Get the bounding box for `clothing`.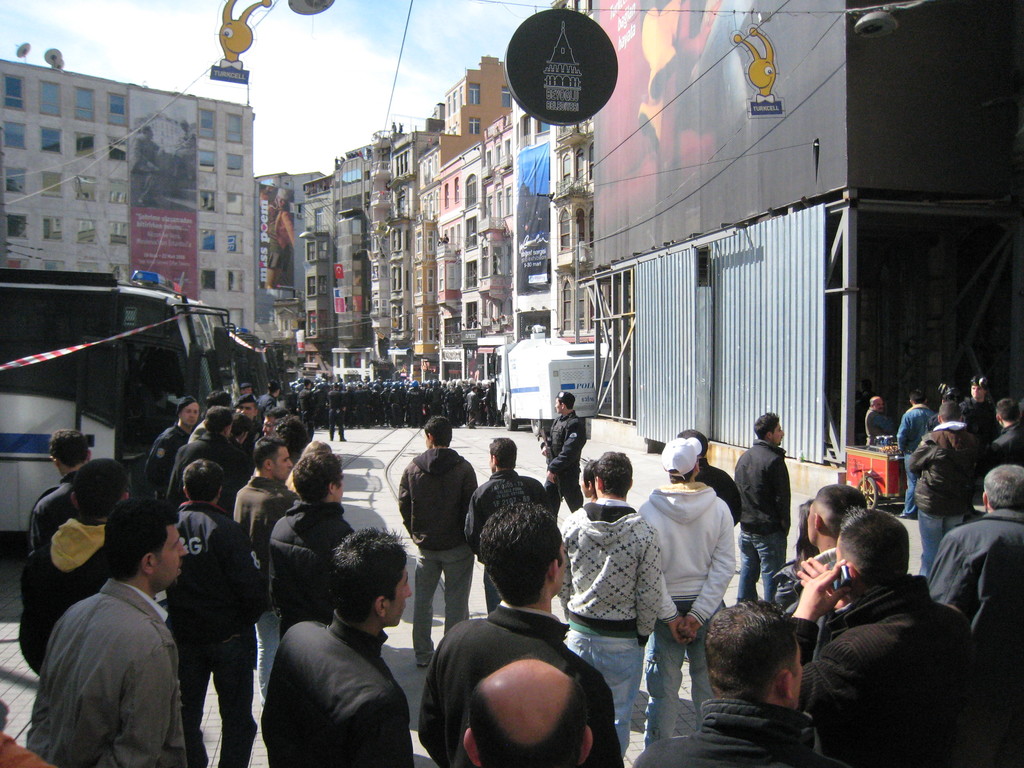
crop(35, 543, 193, 767).
